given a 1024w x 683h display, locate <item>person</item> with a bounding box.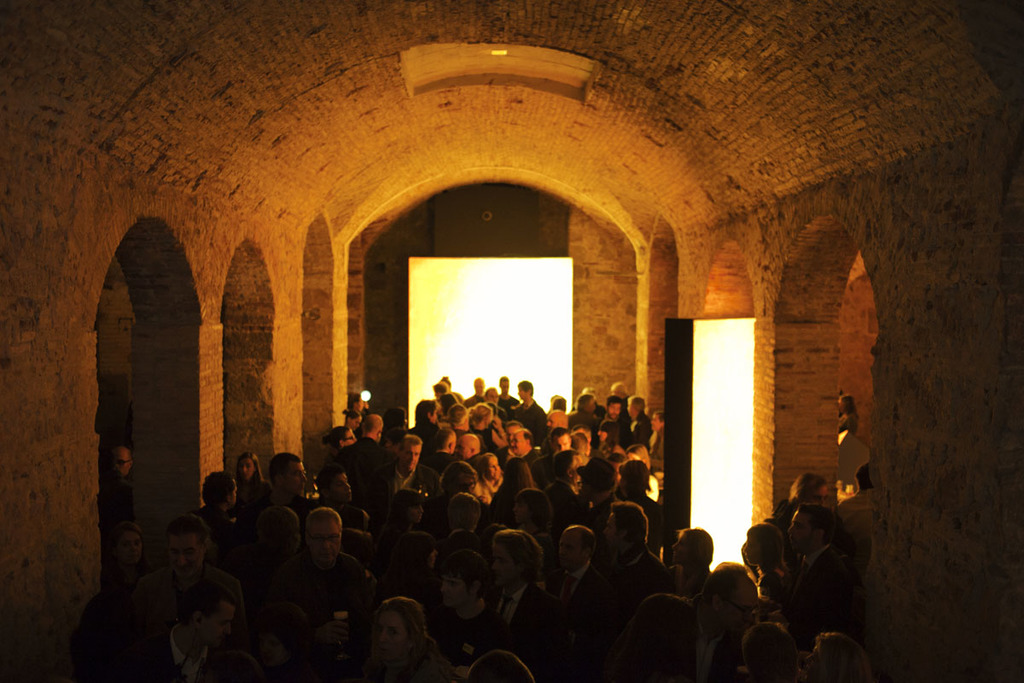
Located: [105,575,274,682].
